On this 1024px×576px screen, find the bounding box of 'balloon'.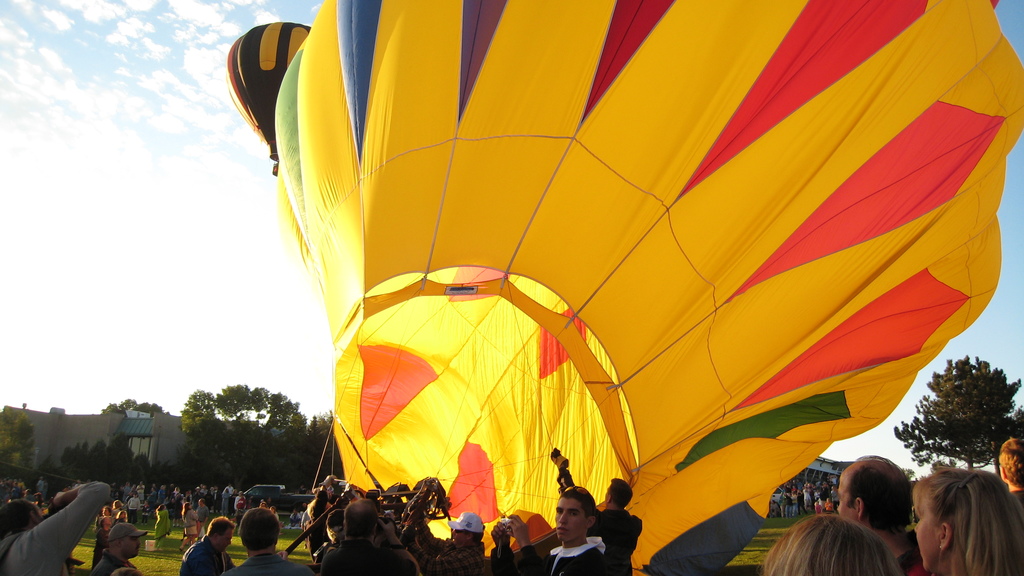
Bounding box: bbox=(273, 0, 1023, 575).
